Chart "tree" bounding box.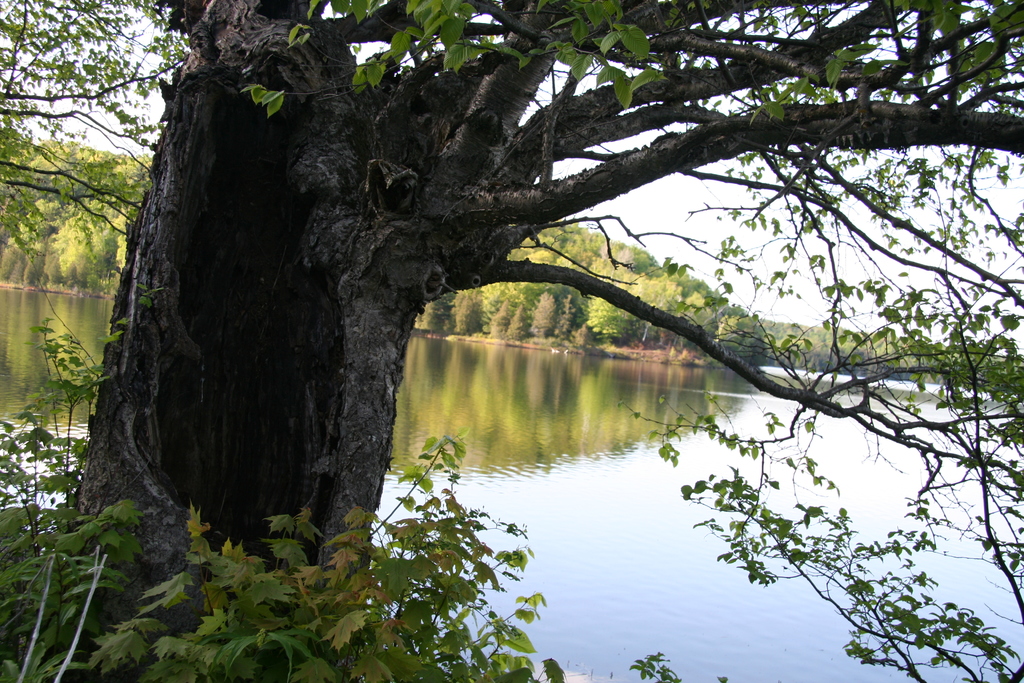
Charted: [x1=34, y1=0, x2=964, y2=579].
